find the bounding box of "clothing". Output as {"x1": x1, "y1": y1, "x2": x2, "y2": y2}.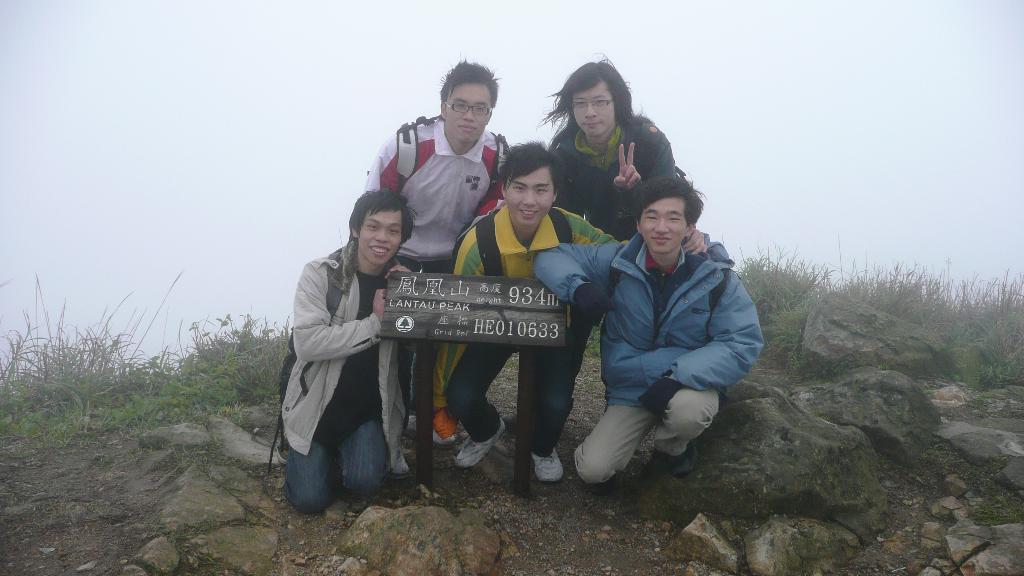
{"x1": 534, "y1": 235, "x2": 765, "y2": 485}.
